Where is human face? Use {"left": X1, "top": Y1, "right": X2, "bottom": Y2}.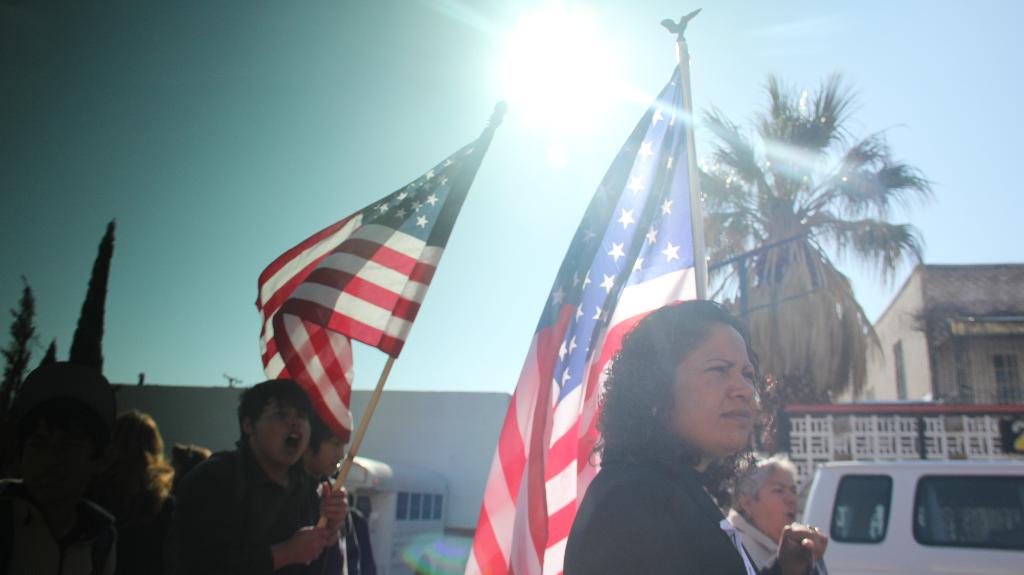
{"left": 252, "top": 397, "right": 309, "bottom": 468}.
